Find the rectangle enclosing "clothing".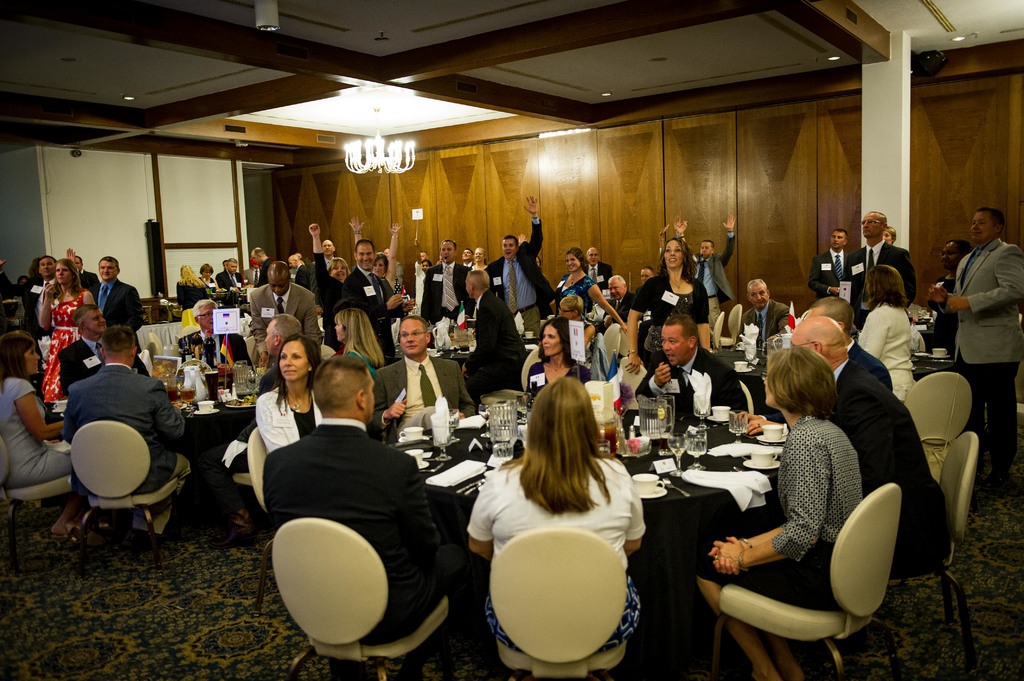
(x1=306, y1=251, x2=352, y2=349).
